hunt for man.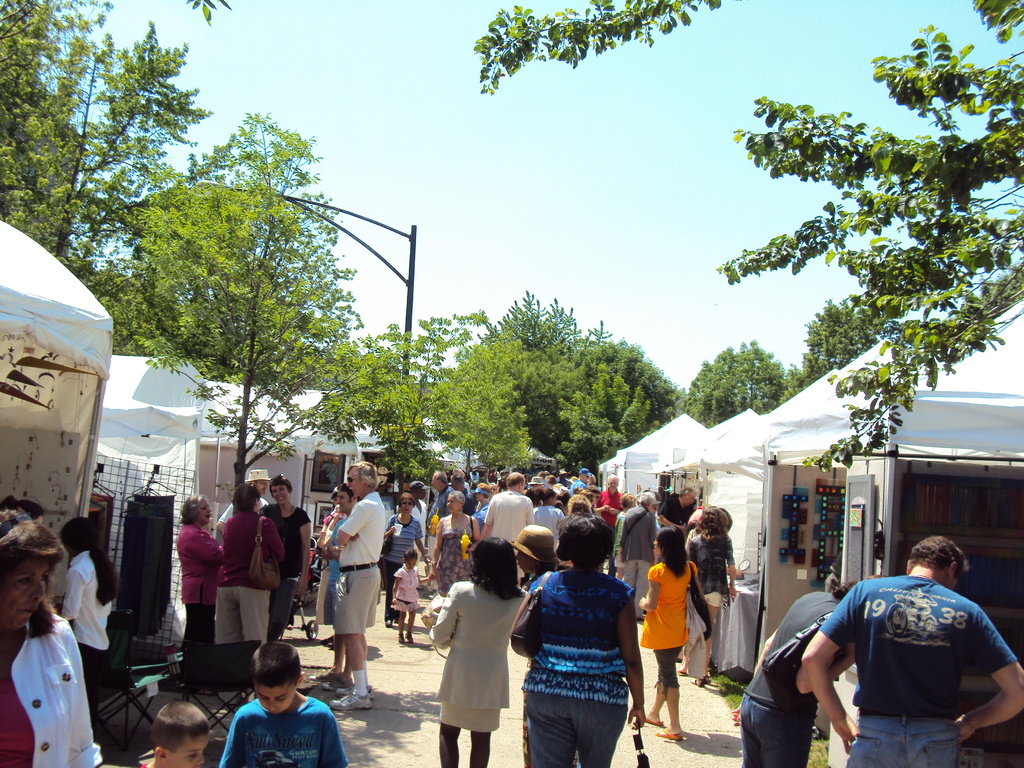
Hunted down at 219, 470, 271, 536.
